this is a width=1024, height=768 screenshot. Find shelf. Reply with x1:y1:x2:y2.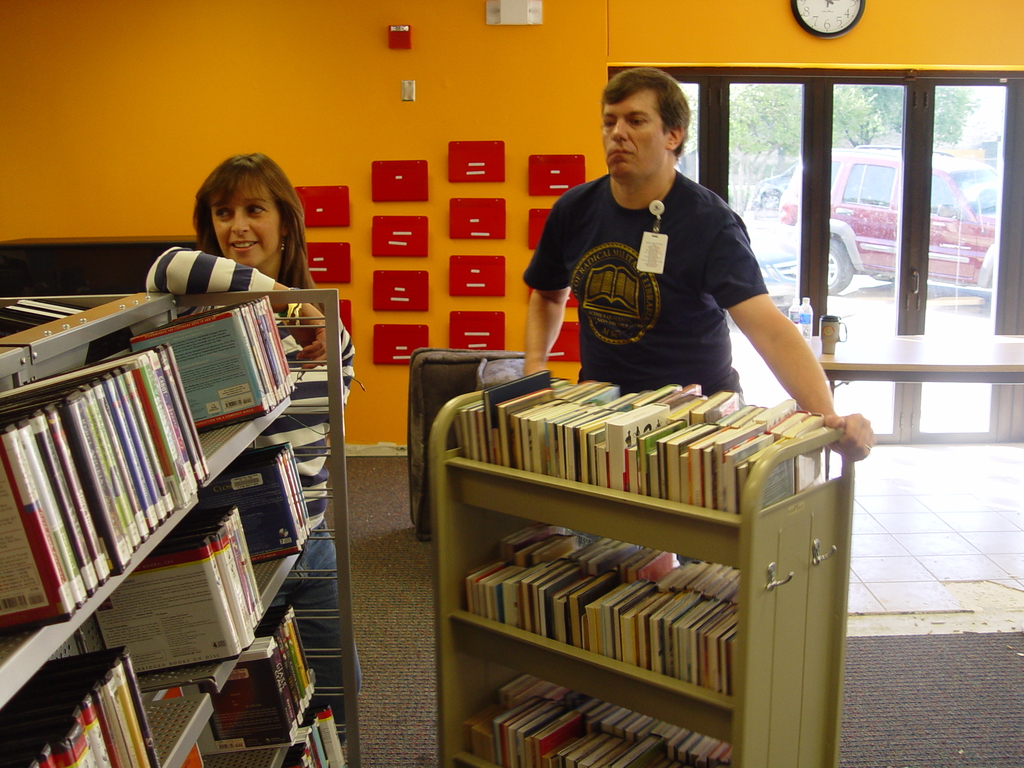
422:370:862:767.
